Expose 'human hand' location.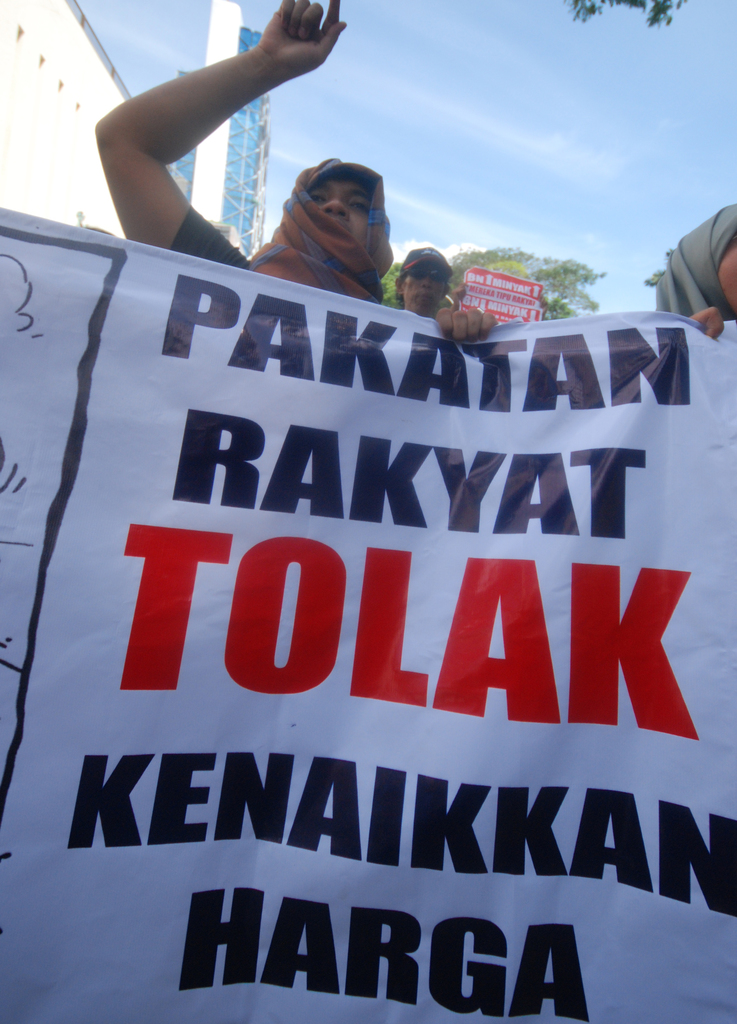
Exposed at x1=260 y1=0 x2=347 y2=74.
